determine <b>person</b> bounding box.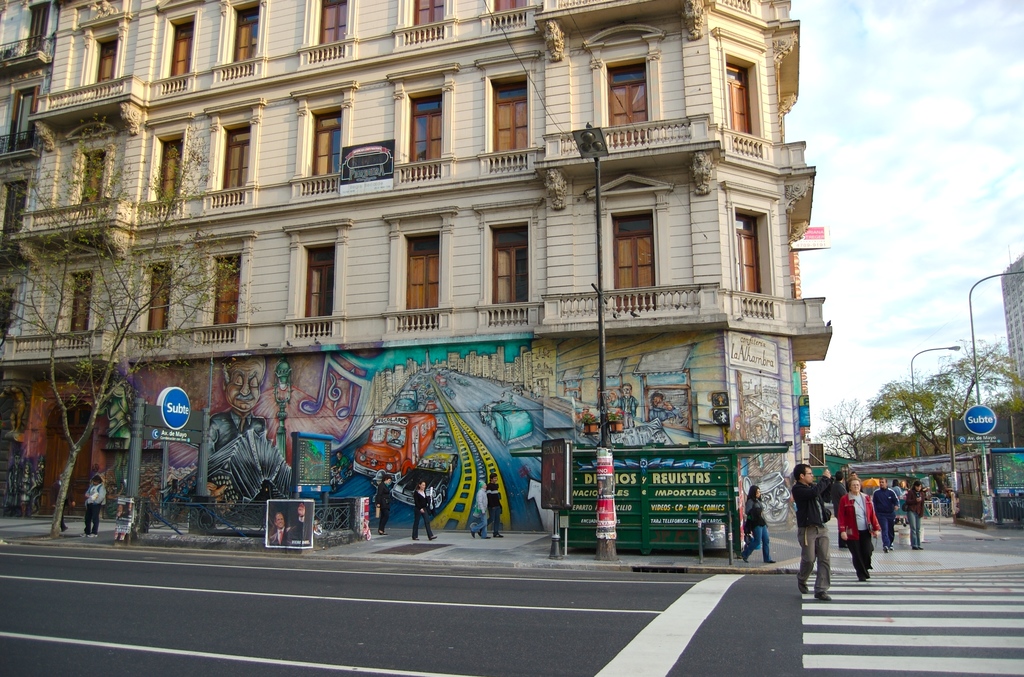
Determined: l=87, t=477, r=107, b=542.
